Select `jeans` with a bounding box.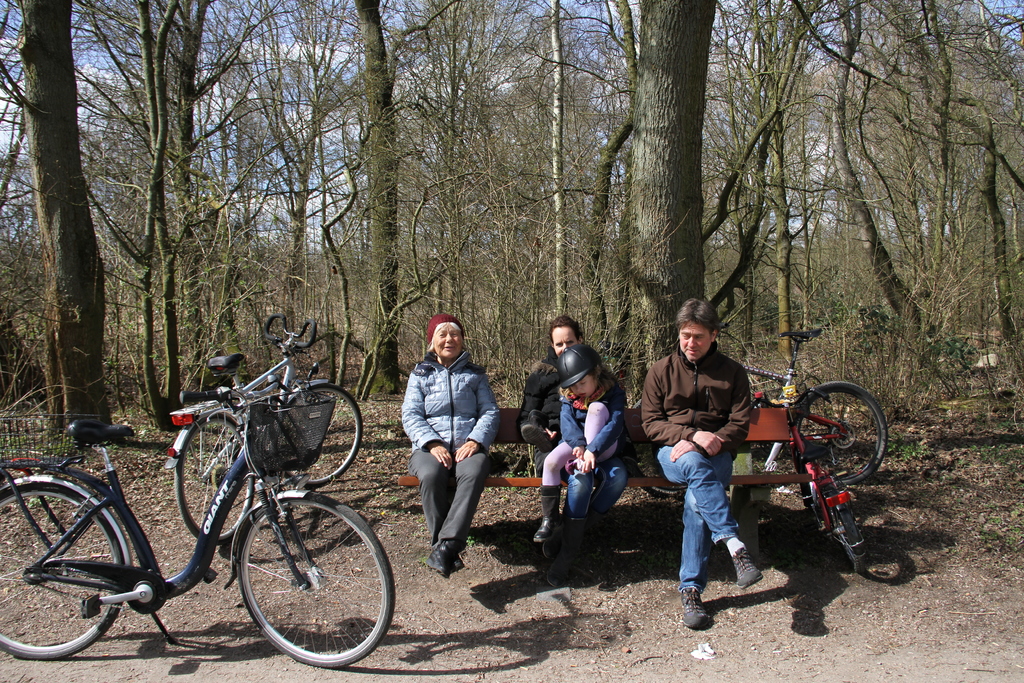
[561,456,623,522].
